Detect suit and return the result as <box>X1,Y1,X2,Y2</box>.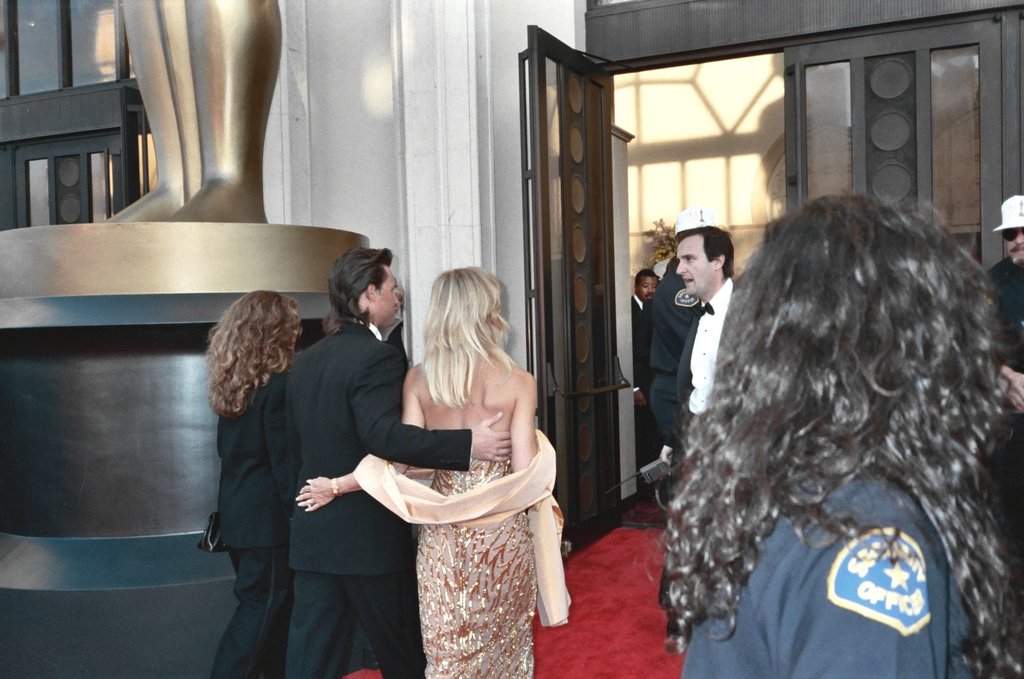
<box>663,275,737,460</box>.
